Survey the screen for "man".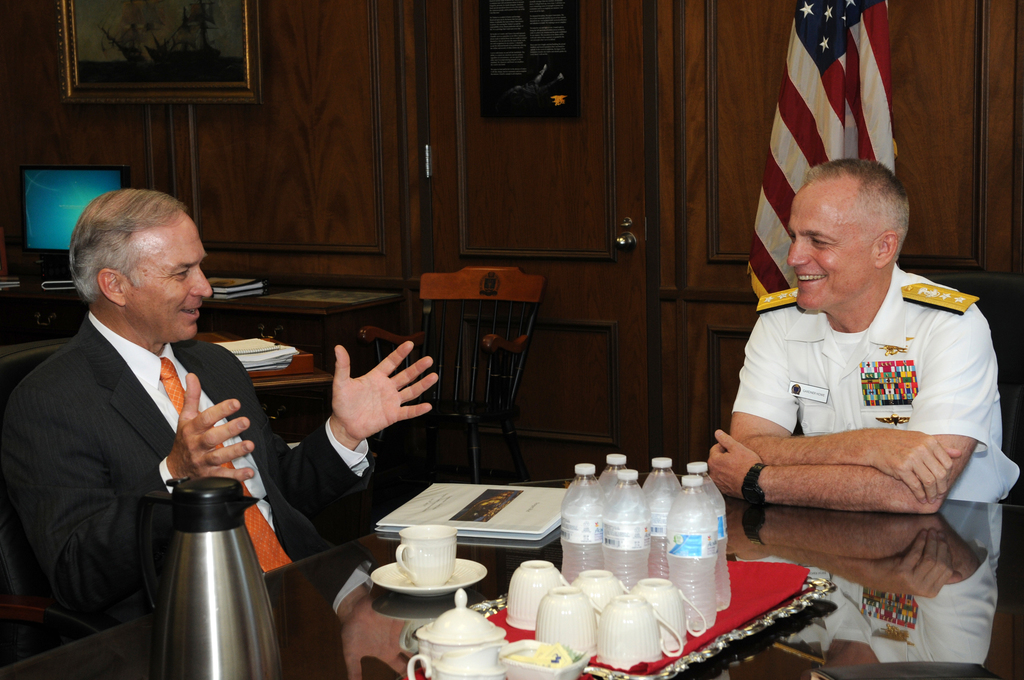
Survey found: [x1=706, y1=157, x2=1023, y2=515].
